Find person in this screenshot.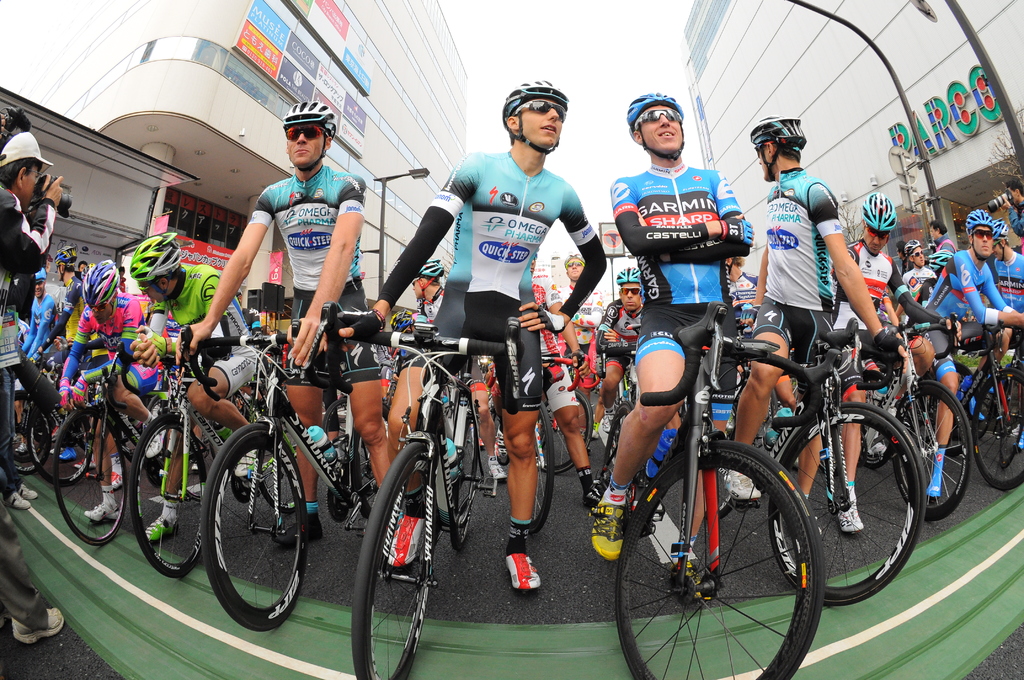
The bounding box for person is 0,127,64,655.
